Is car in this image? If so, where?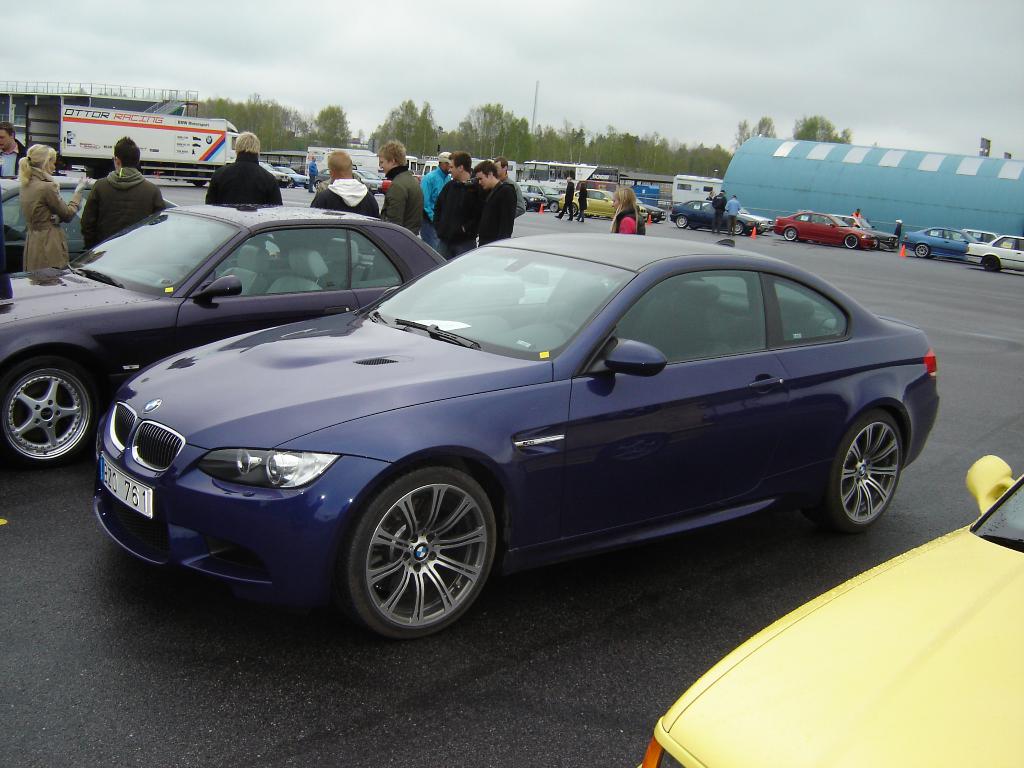
Yes, at [636,456,1023,767].
